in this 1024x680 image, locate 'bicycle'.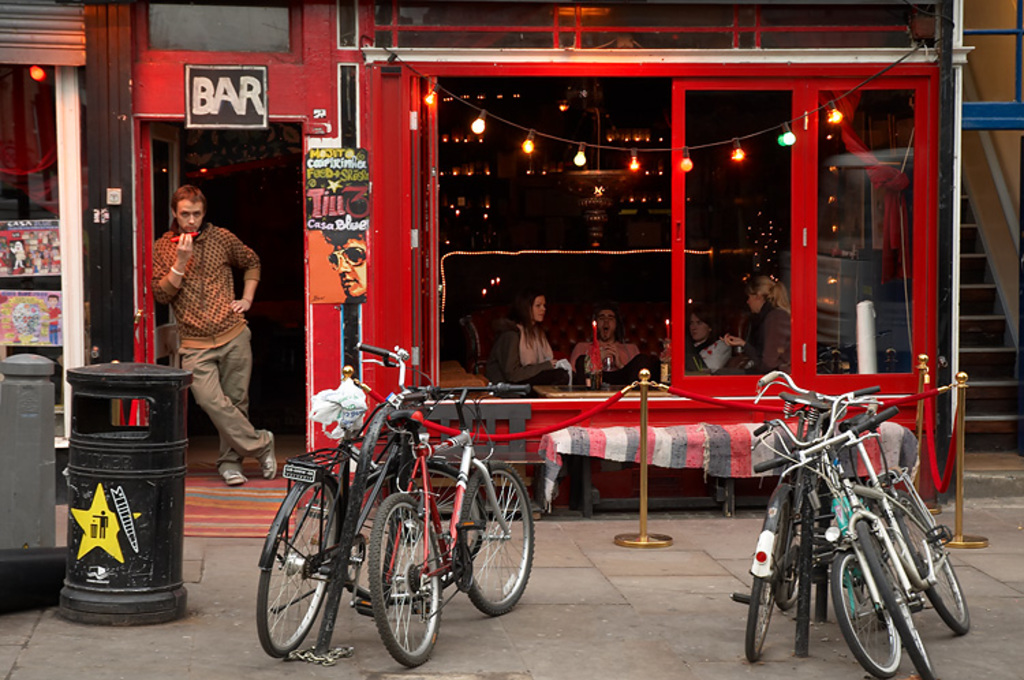
Bounding box: locate(255, 343, 442, 658).
